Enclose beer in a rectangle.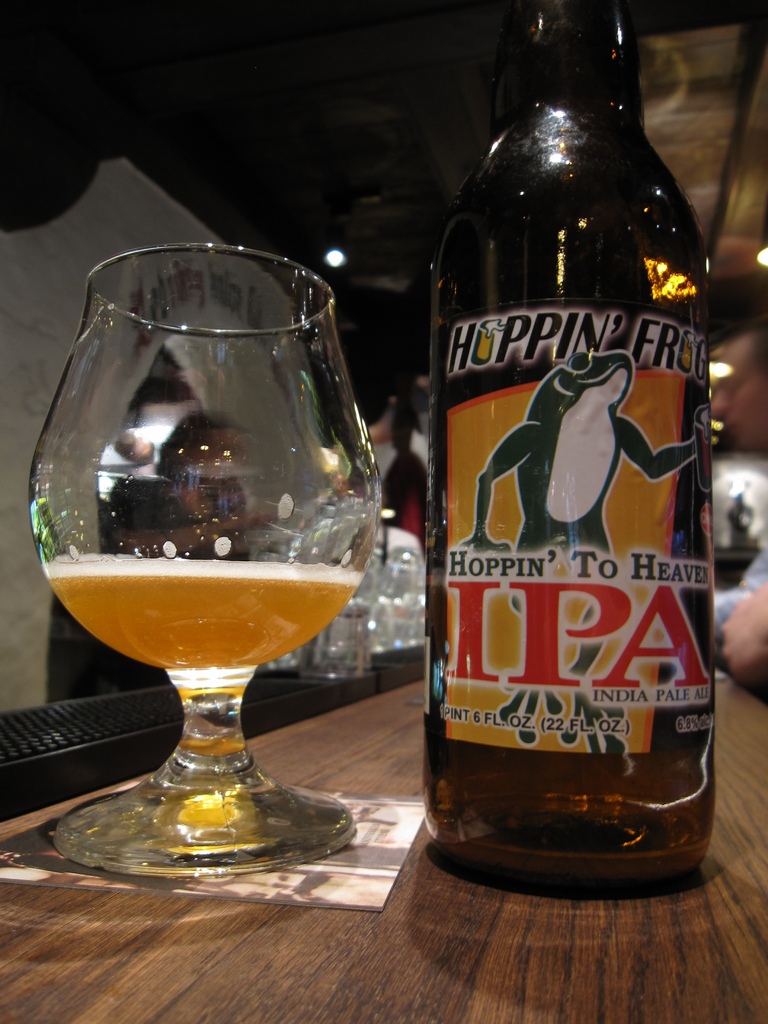
[51, 563, 357, 673].
